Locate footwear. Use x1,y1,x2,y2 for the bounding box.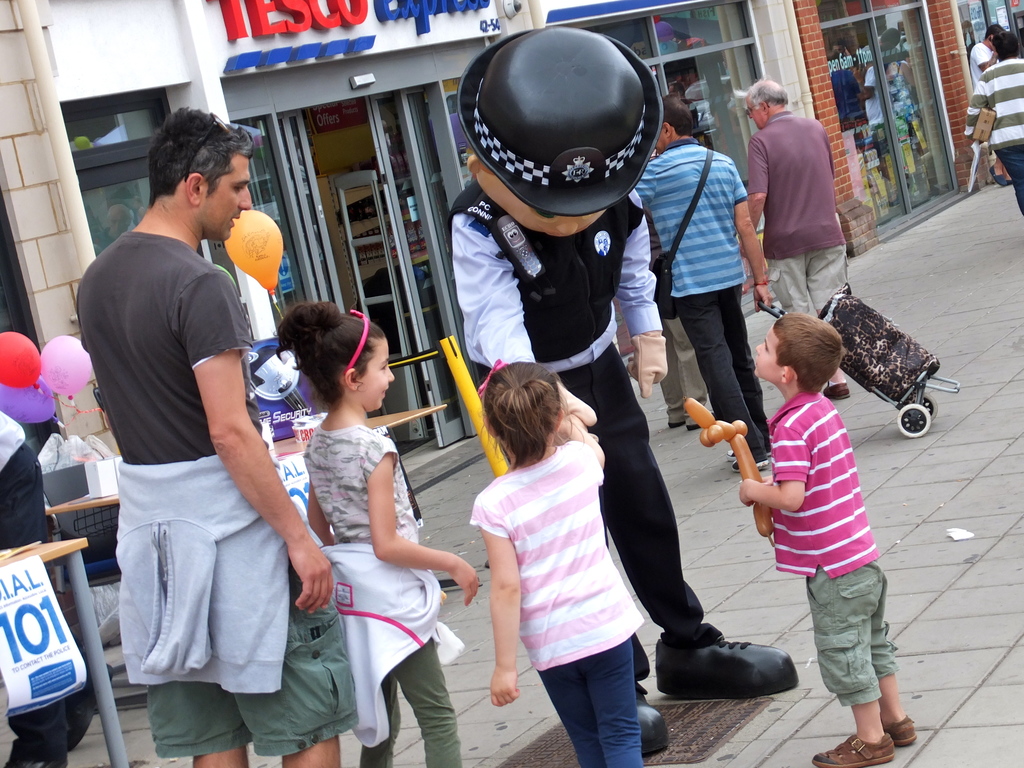
824,382,853,401.
